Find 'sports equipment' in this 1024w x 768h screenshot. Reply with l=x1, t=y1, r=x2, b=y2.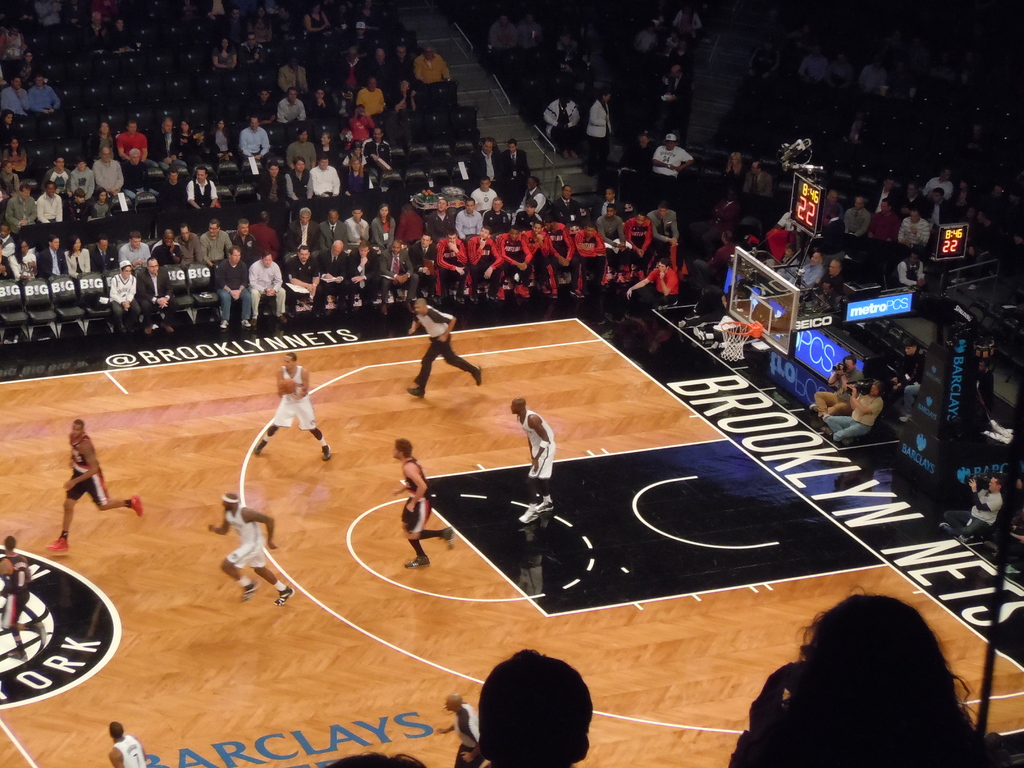
l=47, t=539, r=68, b=550.
